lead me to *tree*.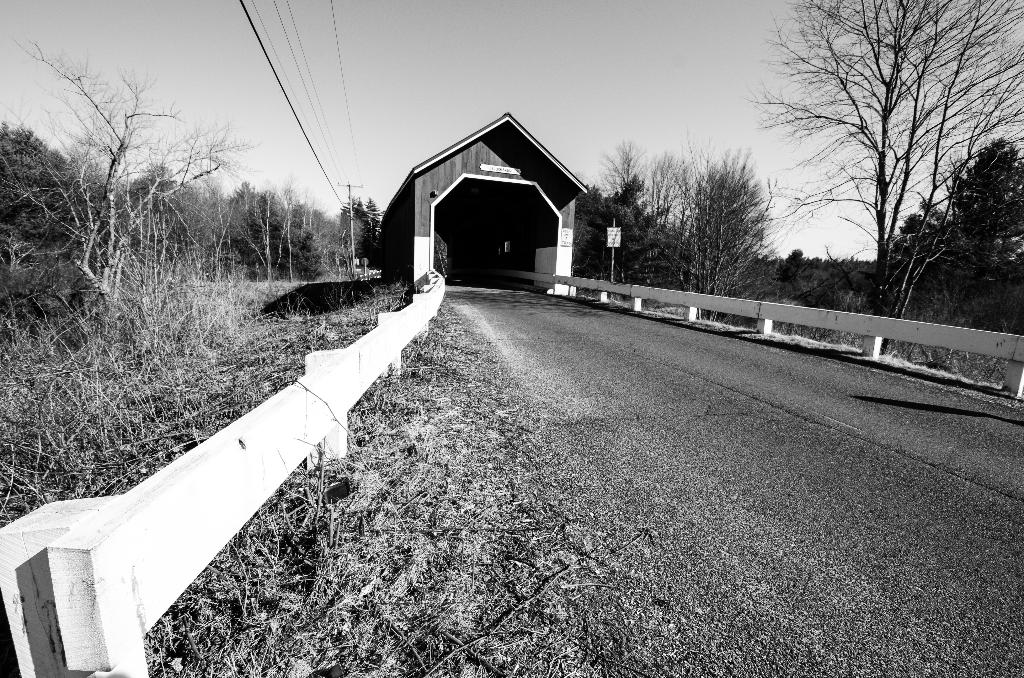
Lead to box(230, 177, 317, 287).
